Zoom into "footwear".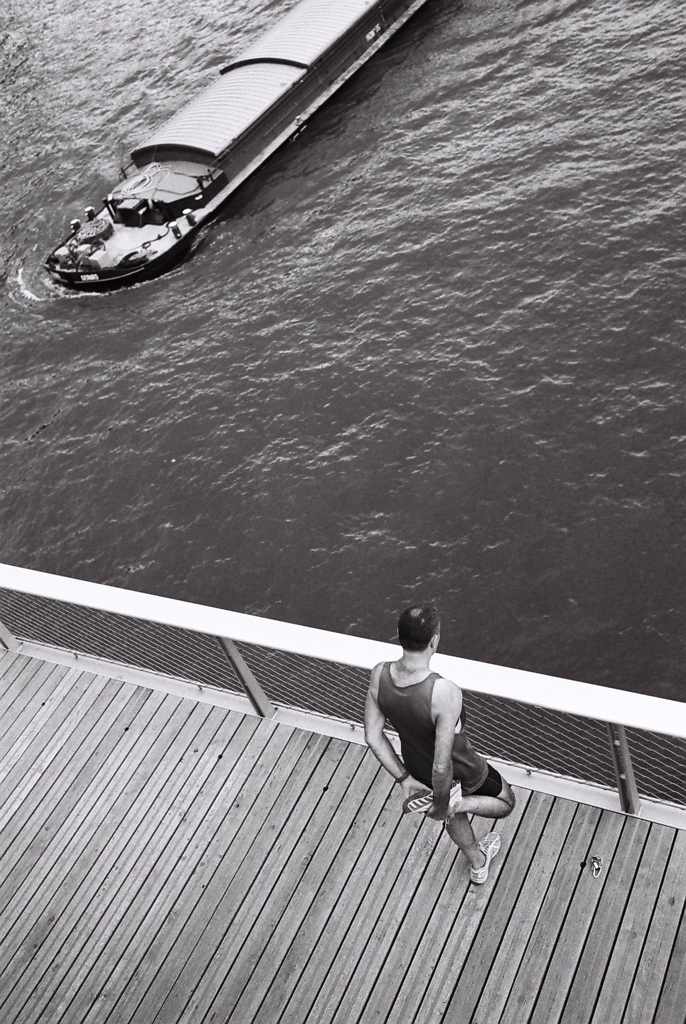
Zoom target: pyautogui.locateOnScreen(404, 778, 461, 813).
